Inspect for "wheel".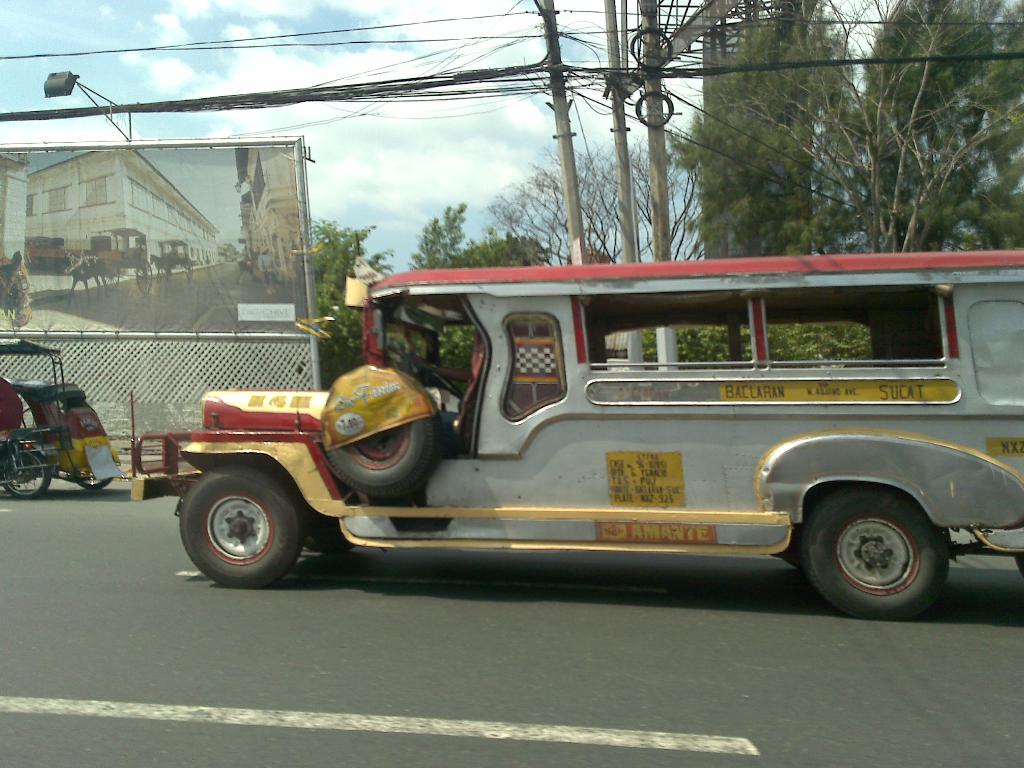
Inspection: rect(70, 456, 118, 490).
